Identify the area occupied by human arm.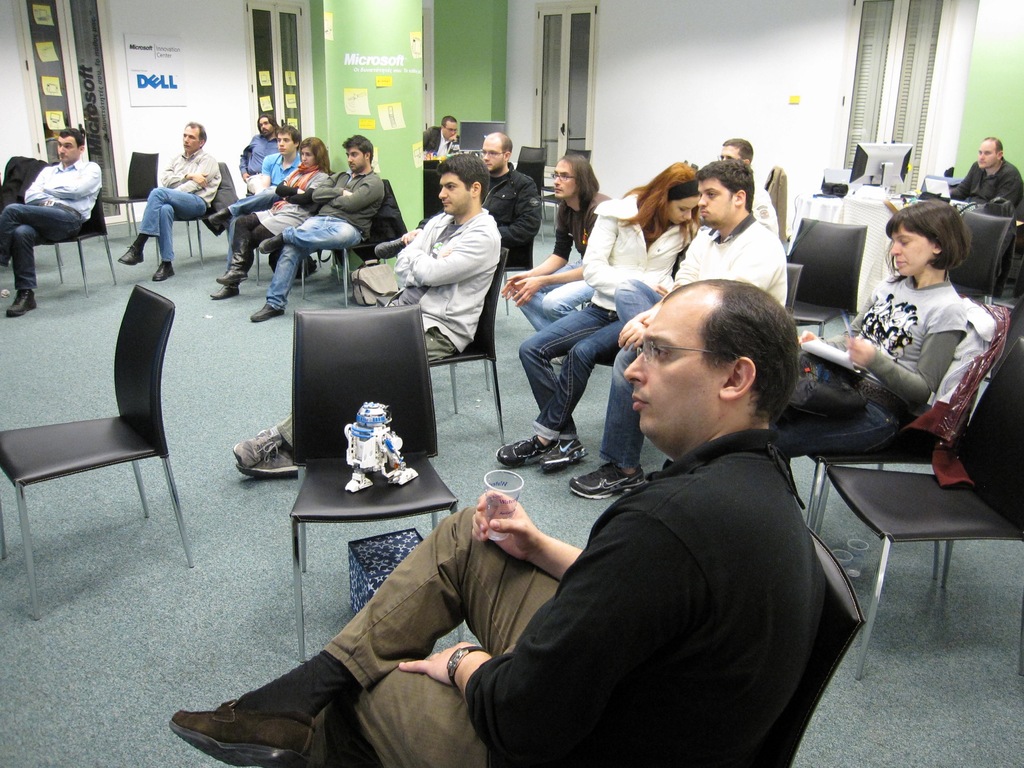
Area: 324/184/386/214.
